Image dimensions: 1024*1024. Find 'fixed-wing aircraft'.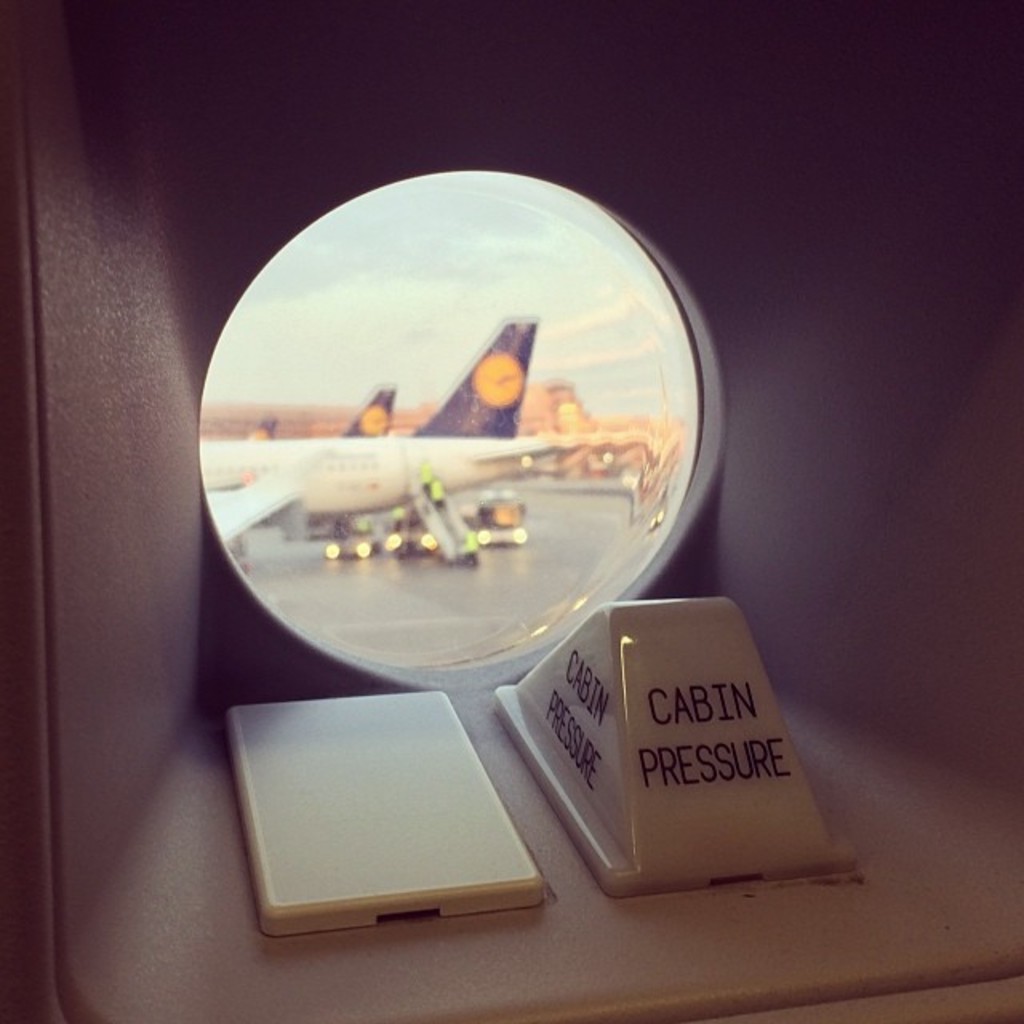
(x1=344, y1=376, x2=405, y2=442).
